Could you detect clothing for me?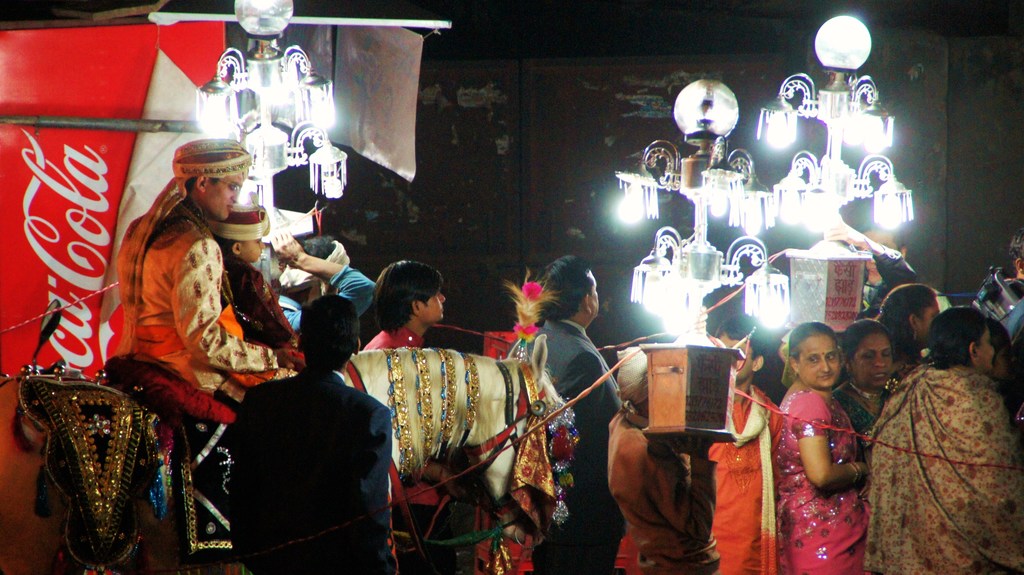
Detection result: bbox=(232, 360, 392, 574).
